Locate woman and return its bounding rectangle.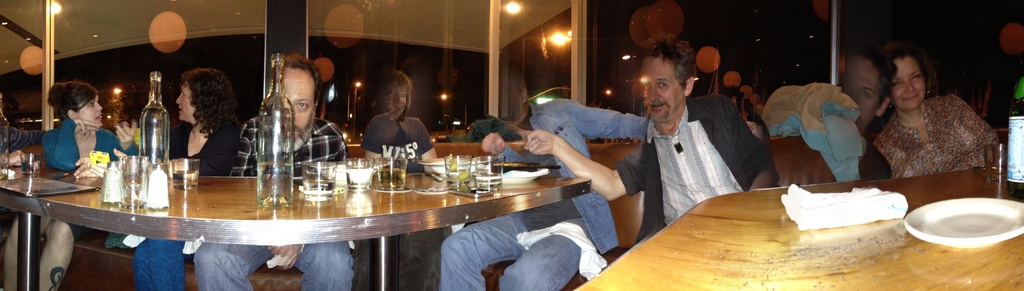
[left=4, top=81, right=136, bottom=290].
